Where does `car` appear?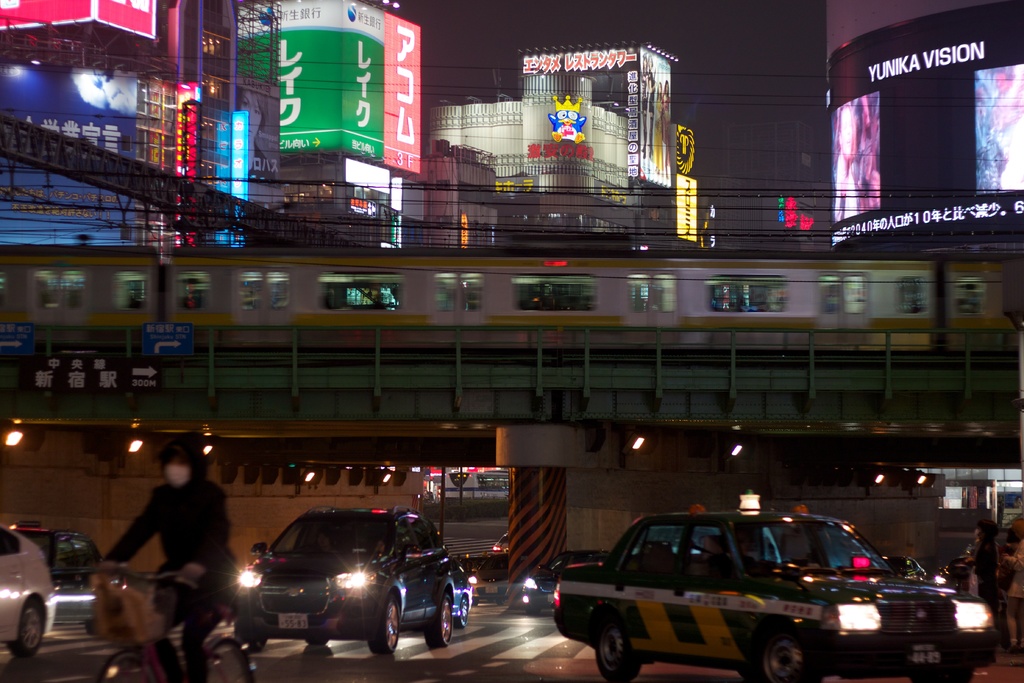
Appears at rect(8, 520, 122, 635).
